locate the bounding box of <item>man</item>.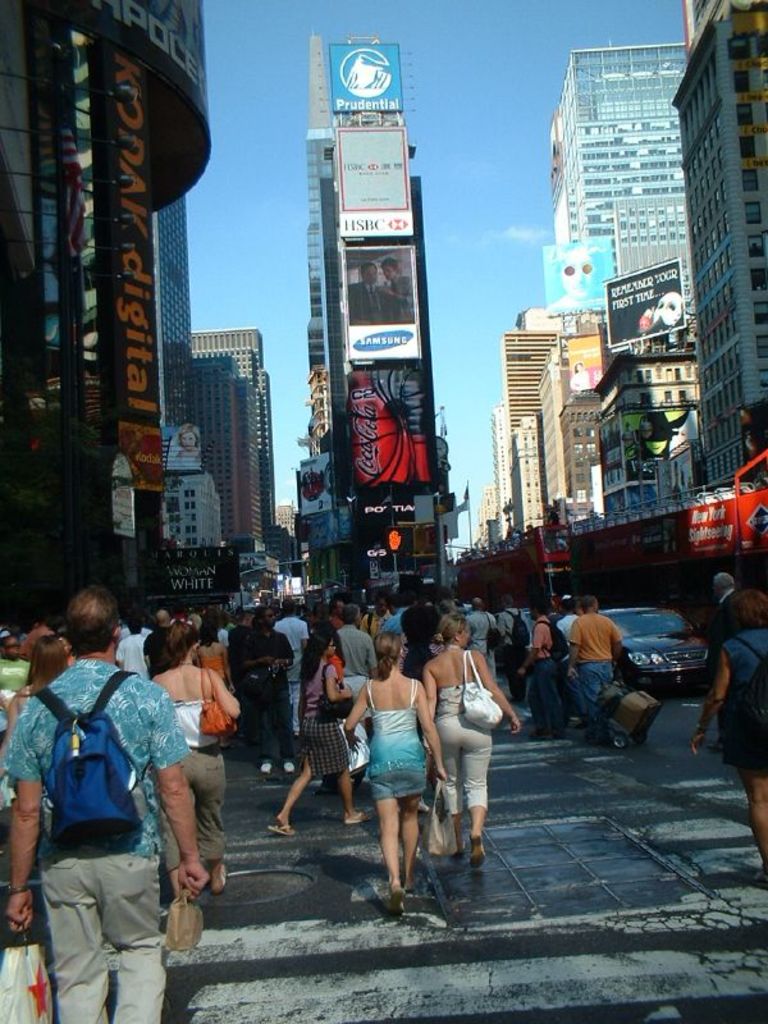
Bounding box: 142,604,179,667.
